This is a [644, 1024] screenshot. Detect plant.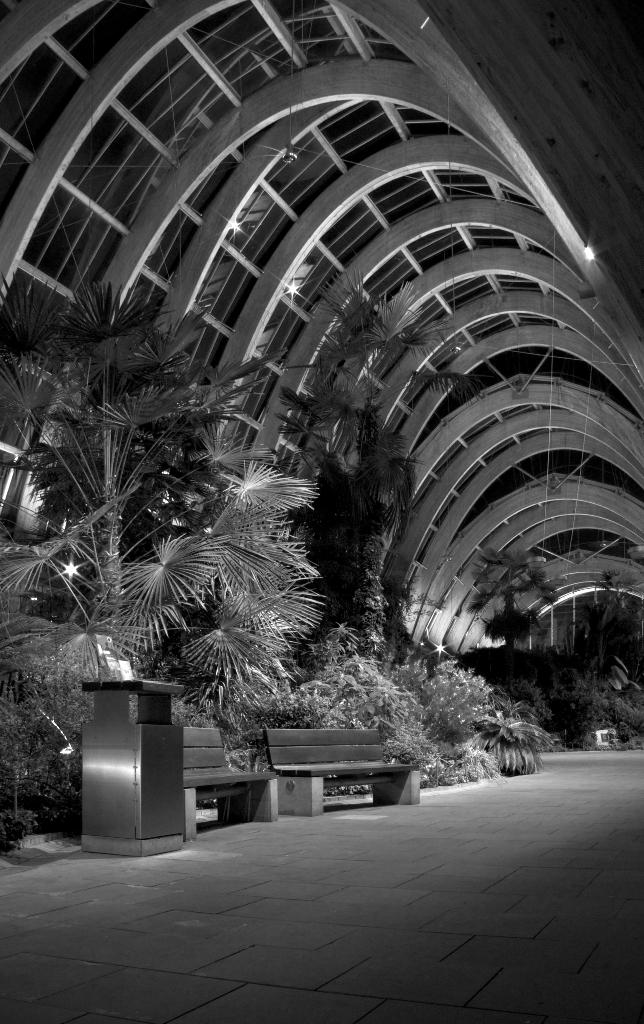
466 709 556 777.
